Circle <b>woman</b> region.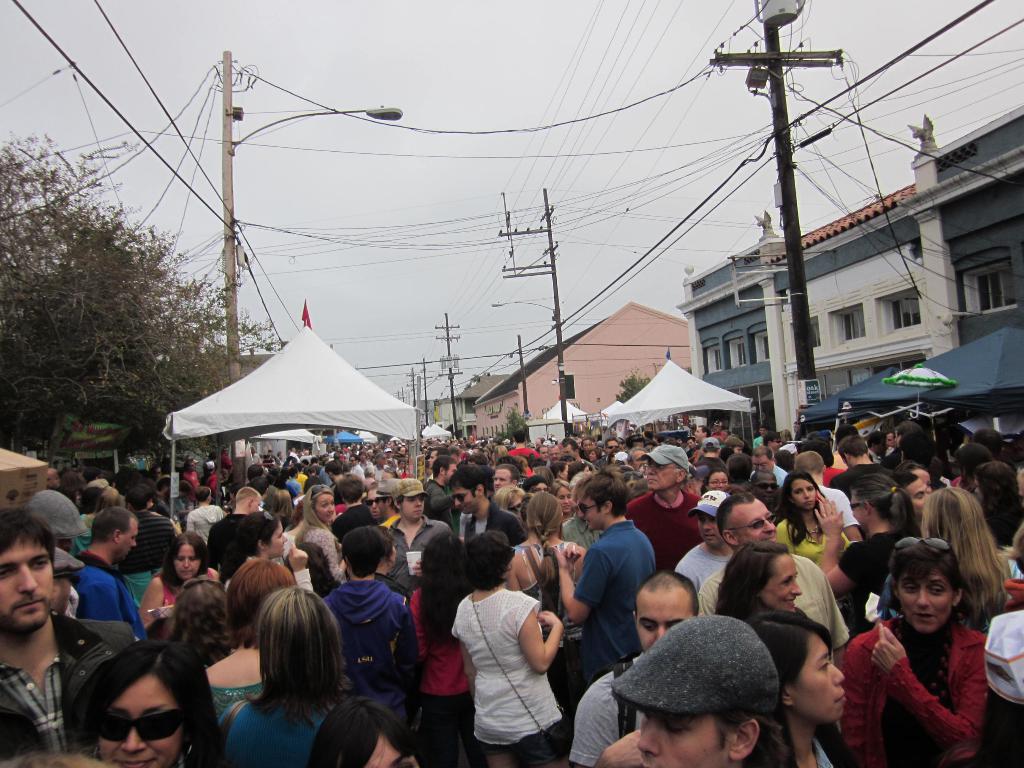
Region: box=[922, 484, 1021, 630].
